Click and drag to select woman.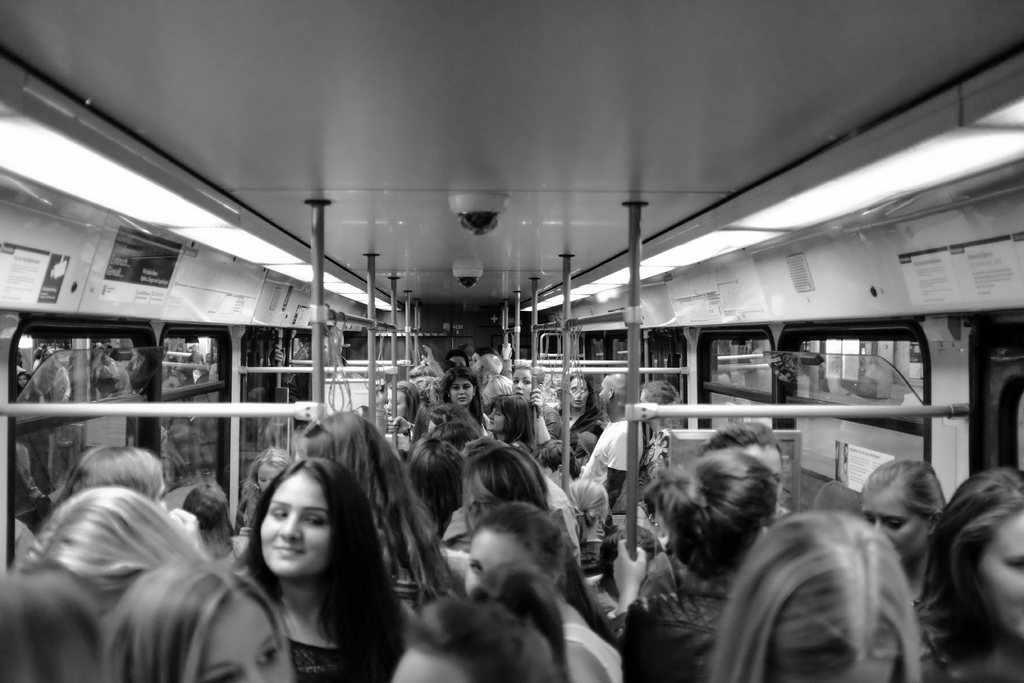
Selection: {"x1": 438, "y1": 365, "x2": 481, "y2": 429}.
